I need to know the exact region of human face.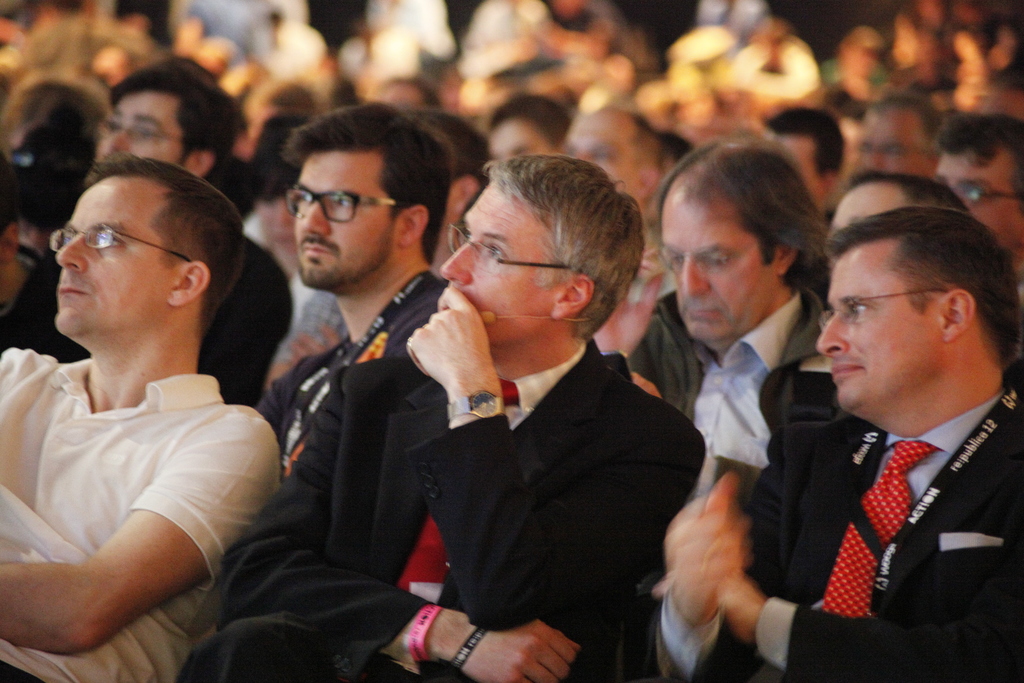
Region: crop(659, 194, 779, 340).
